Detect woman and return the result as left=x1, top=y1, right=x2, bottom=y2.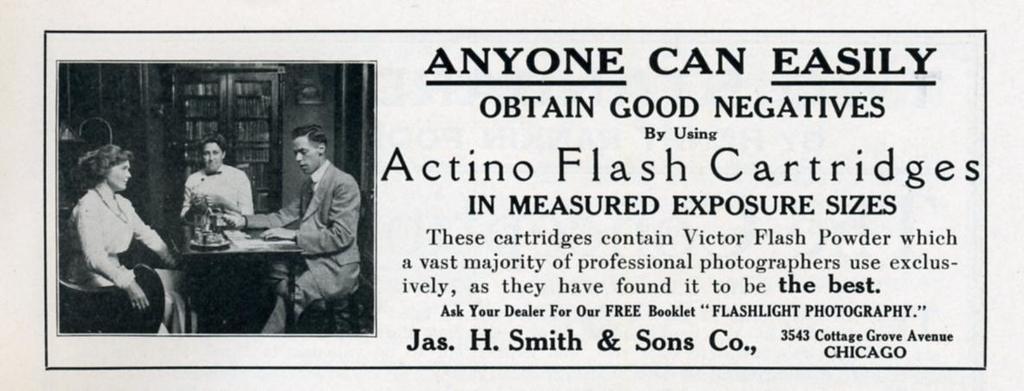
left=65, top=119, right=163, bottom=326.
